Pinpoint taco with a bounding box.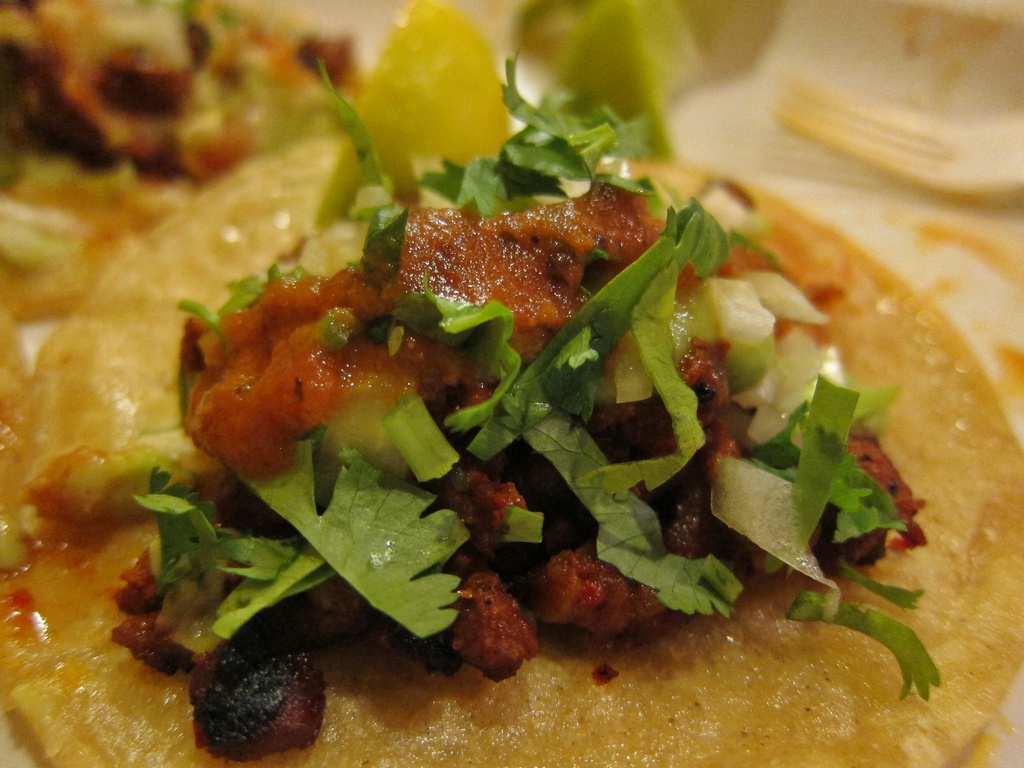
<region>0, 0, 1023, 767</region>.
